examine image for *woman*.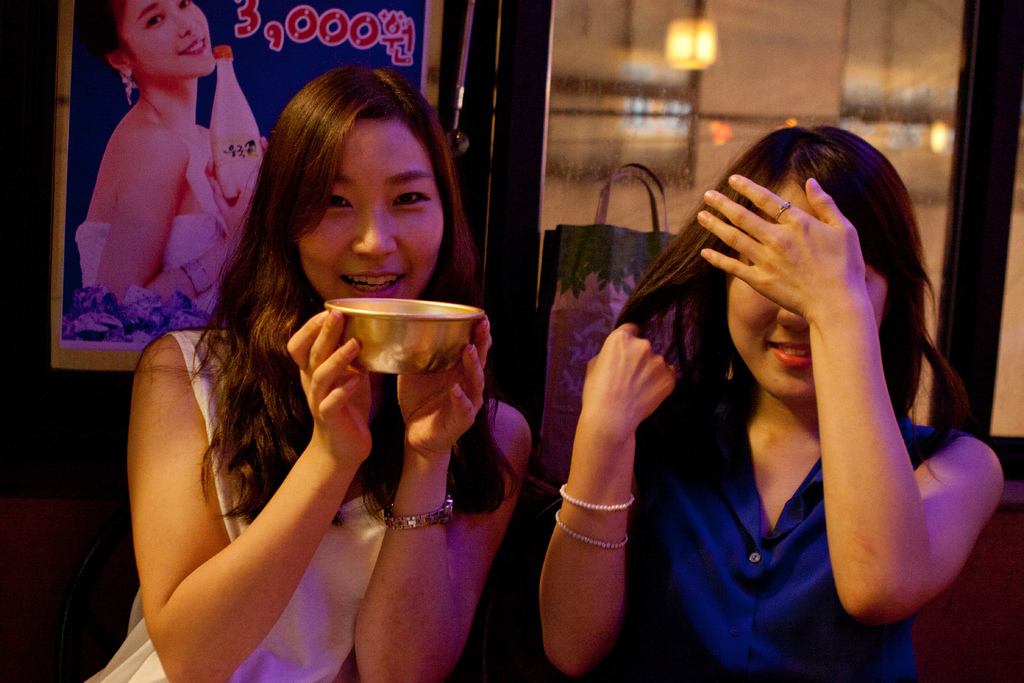
Examination result: 538 126 1002 682.
